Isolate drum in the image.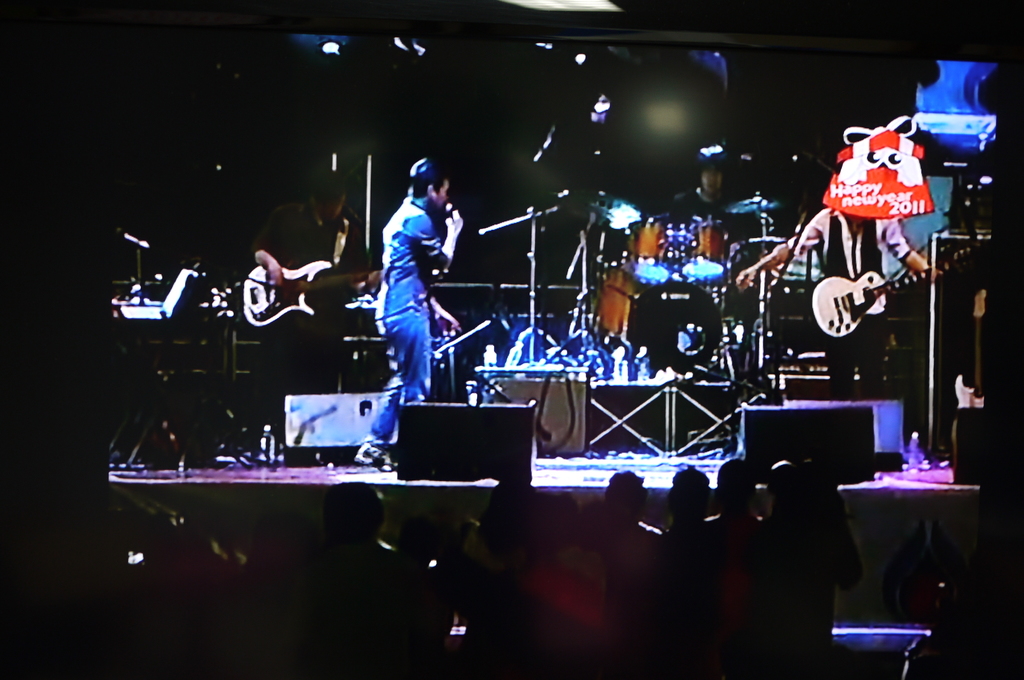
Isolated region: crop(674, 218, 731, 277).
